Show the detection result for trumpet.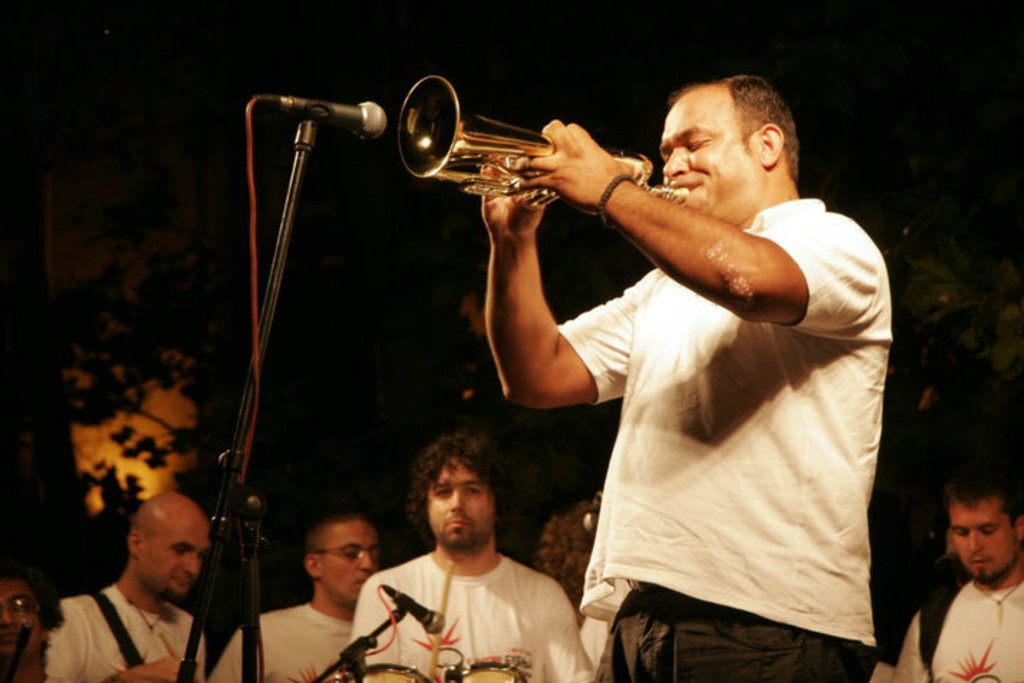
bbox=[398, 91, 671, 206].
